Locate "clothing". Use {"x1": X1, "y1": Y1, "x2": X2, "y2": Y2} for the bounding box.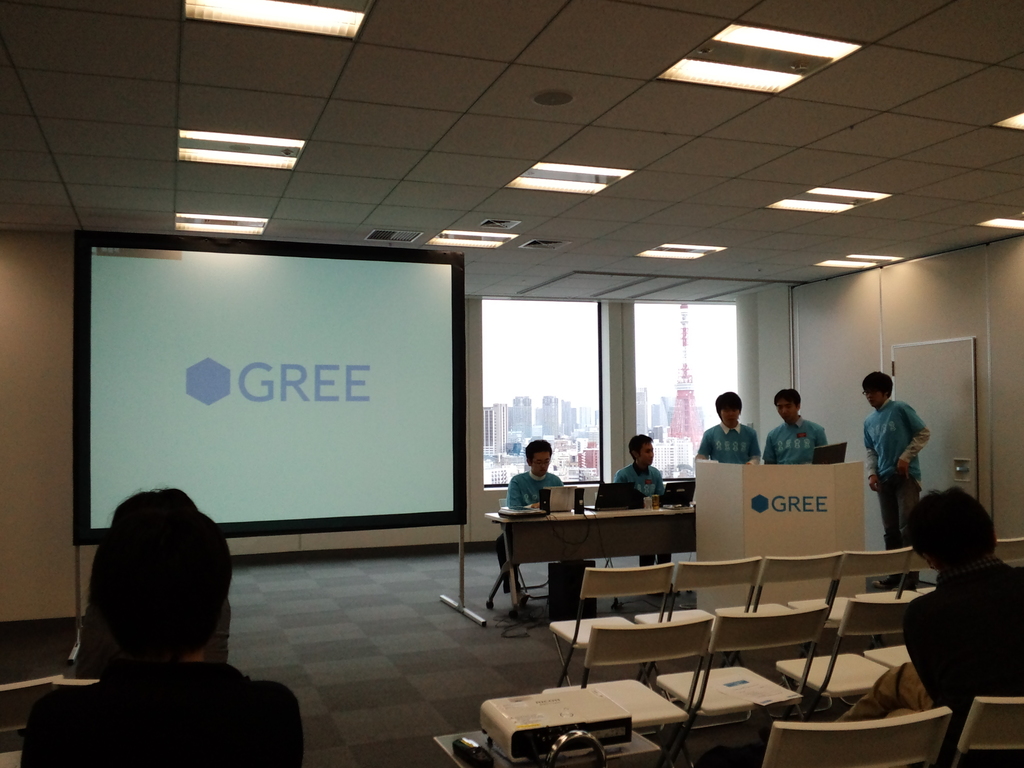
{"x1": 860, "y1": 403, "x2": 935, "y2": 493}.
